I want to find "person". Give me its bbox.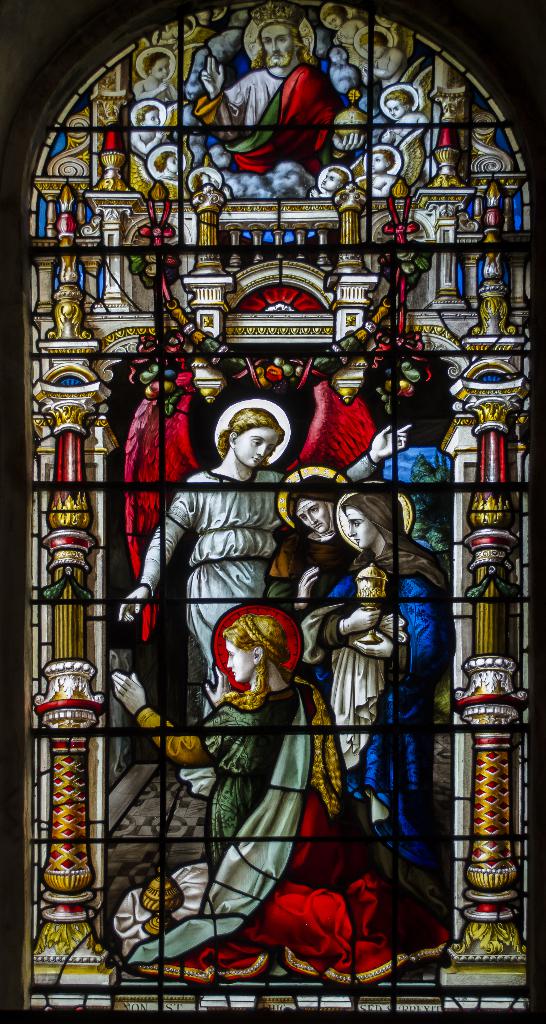
x1=113 y1=410 x2=417 y2=797.
